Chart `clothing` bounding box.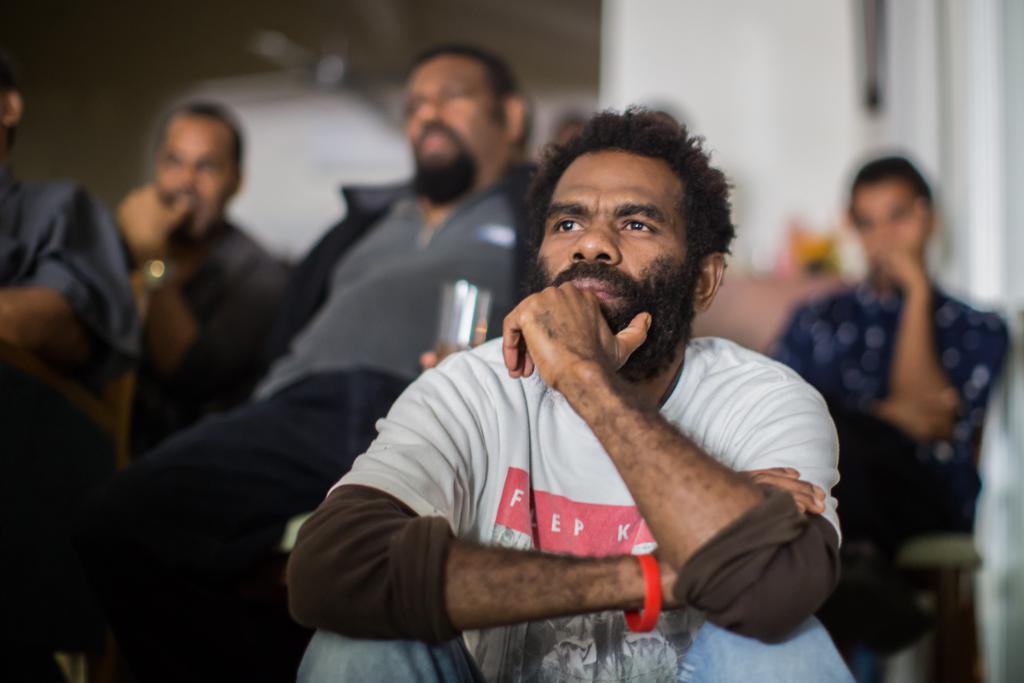
Charted: (left=0, top=156, right=140, bottom=601).
